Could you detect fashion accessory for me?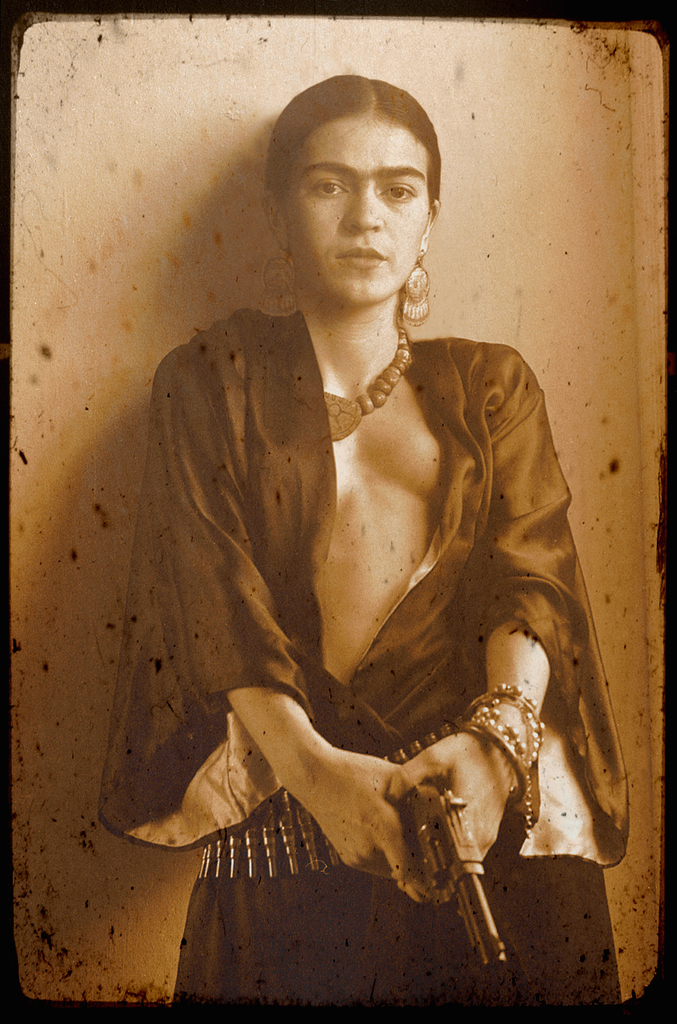
Detection result: x1=254 y1=242 x2=302 y2=318.
